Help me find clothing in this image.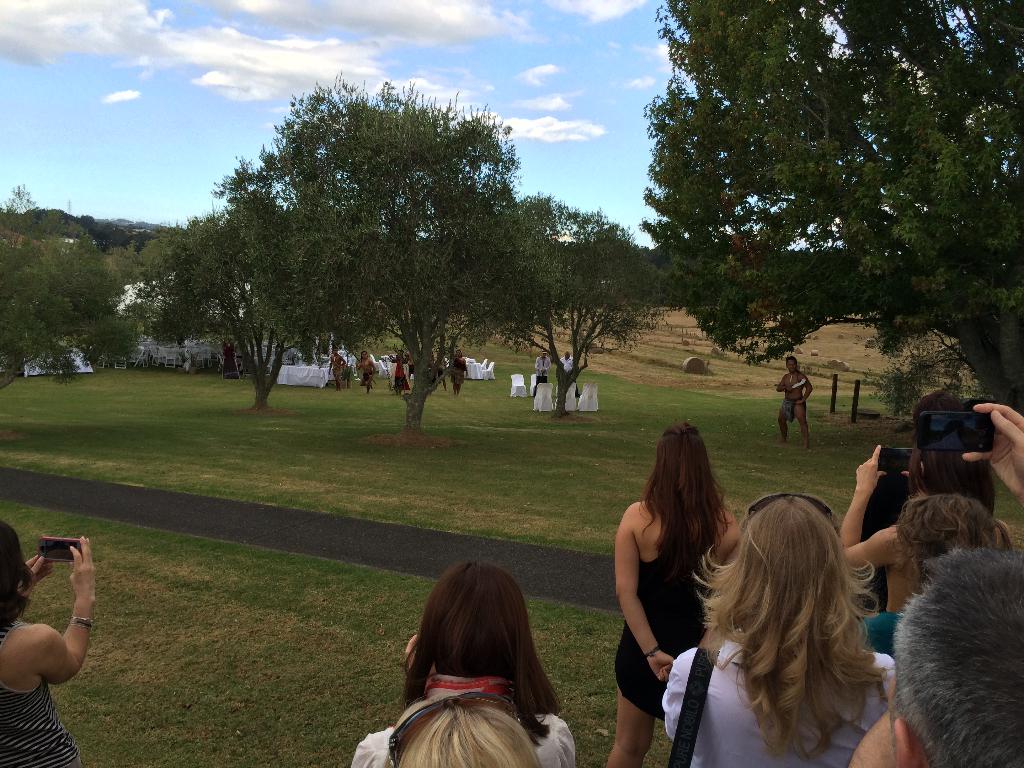
Found it: <bbox>779, 397, 804, 423</bbox>.
